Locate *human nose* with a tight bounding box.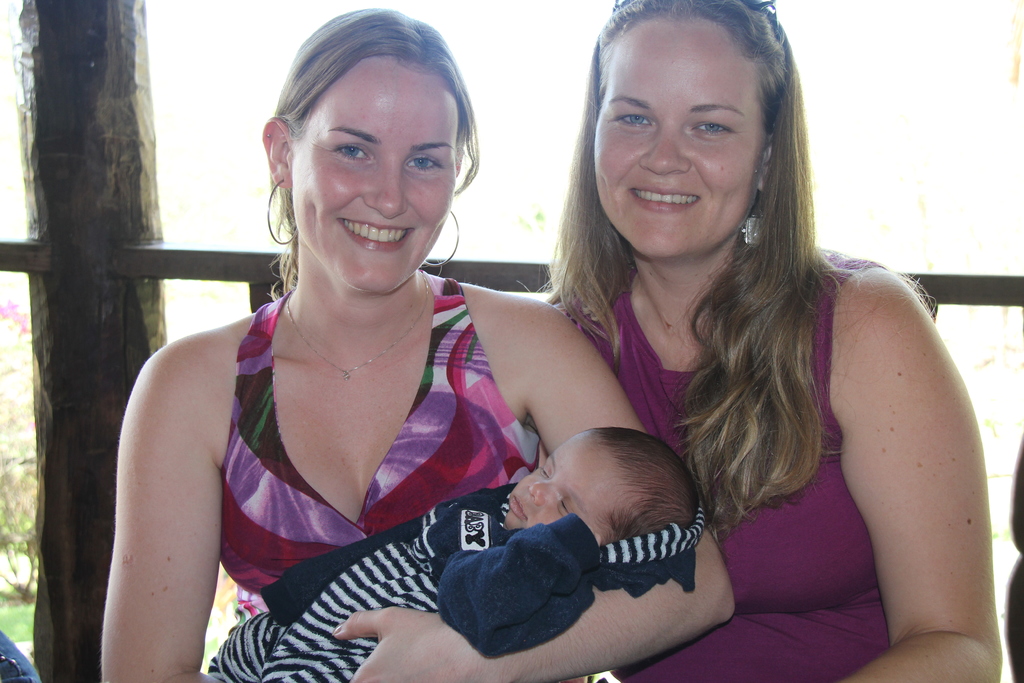
(x1=519, y1=480, x2=555, y2=508).
